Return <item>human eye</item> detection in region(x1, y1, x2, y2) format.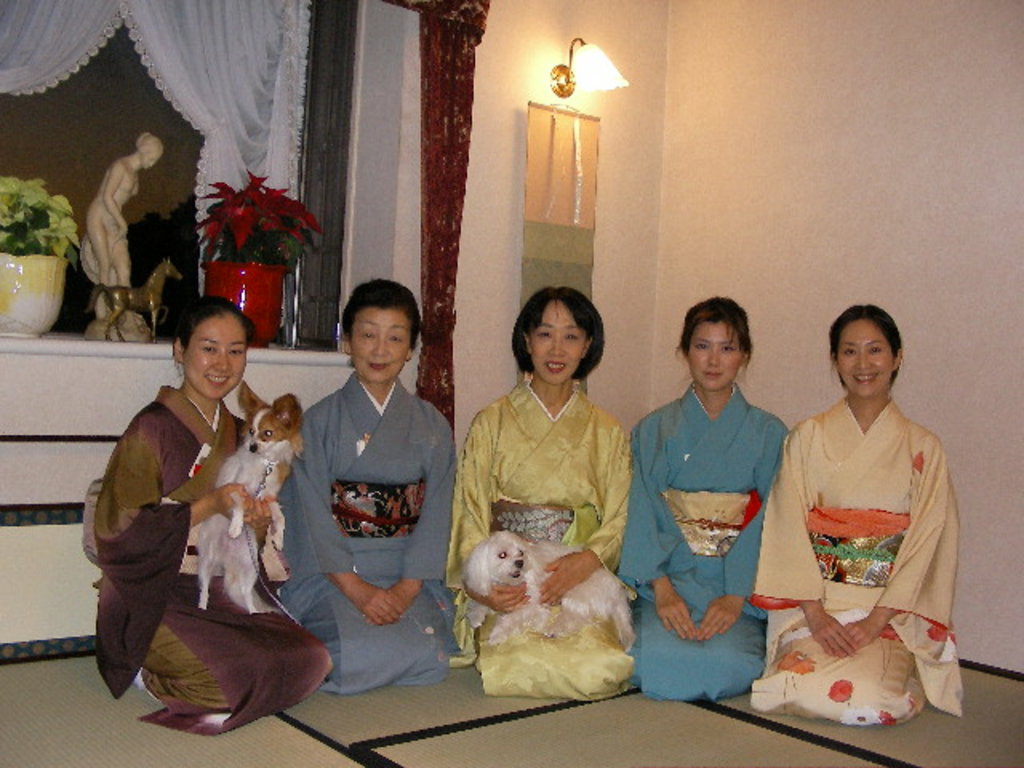
region(686, 342, 706, 354).
